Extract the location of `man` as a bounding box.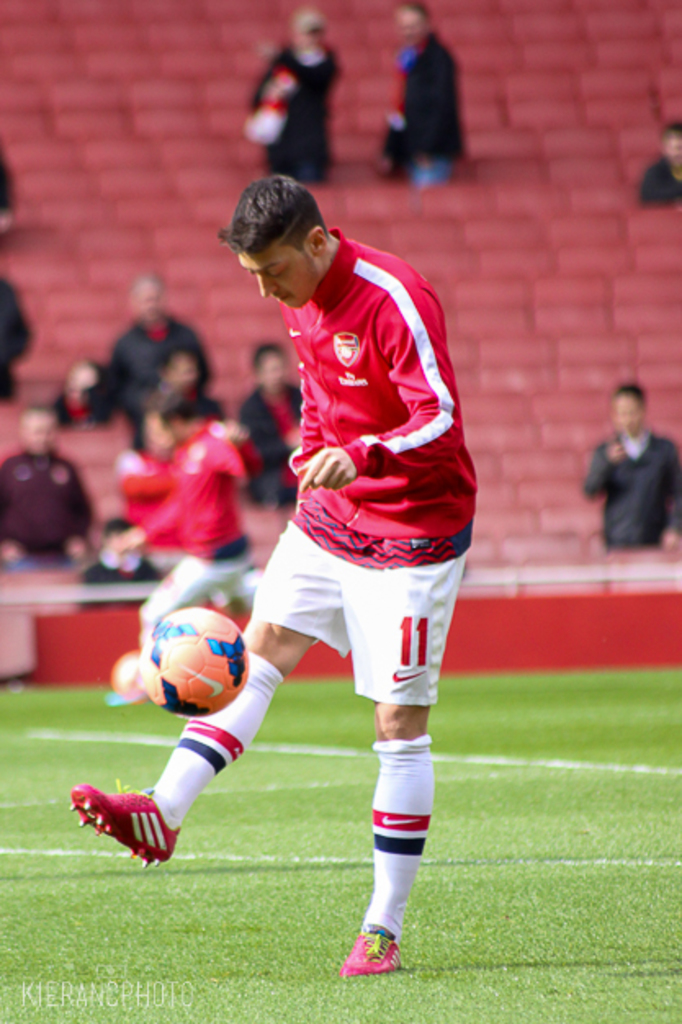
(left=229, top=339, right=316, bottom=519).
